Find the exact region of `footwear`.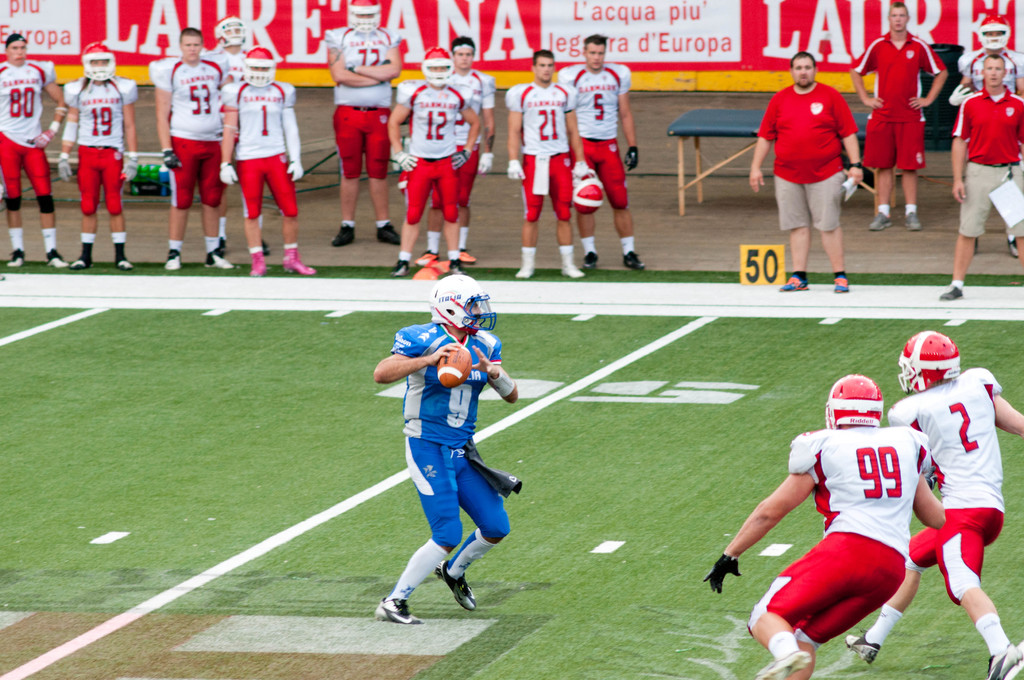
Exact region: 581:248:600:273.
